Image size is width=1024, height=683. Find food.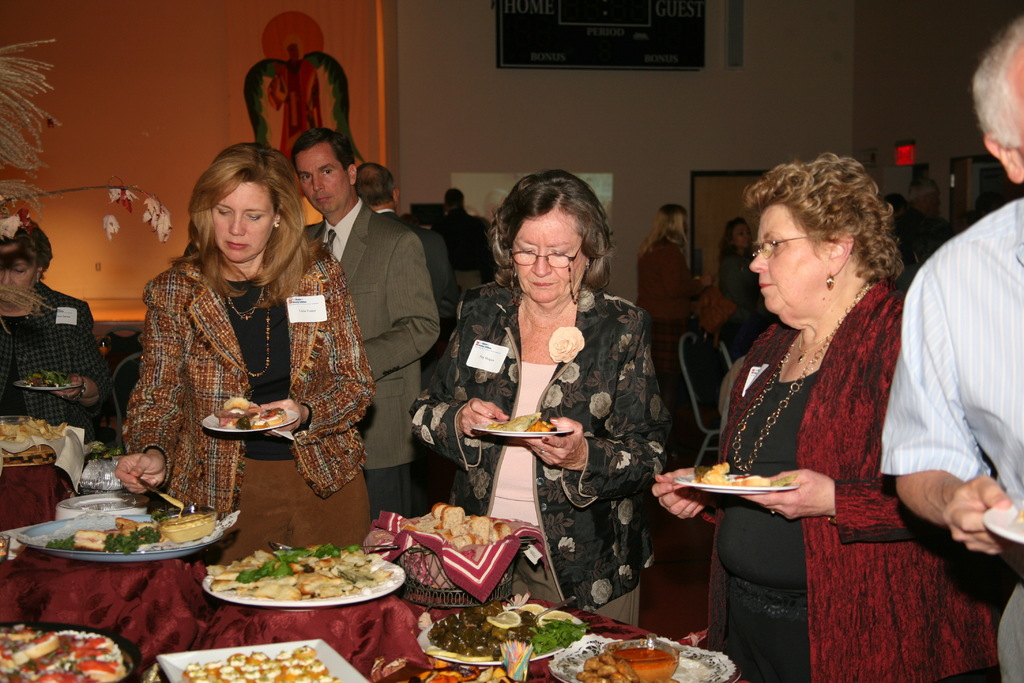
[x1=34, y1=368, x2=73, y2=386].
